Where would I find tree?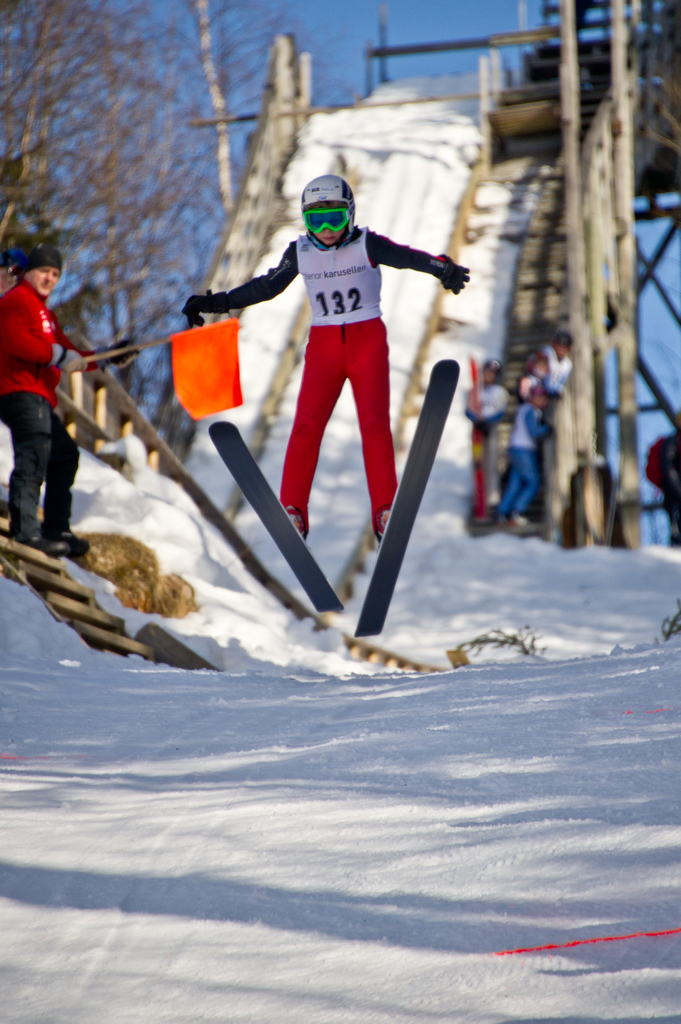
At <bbox>0, 0, 287, 462</bbox>.
